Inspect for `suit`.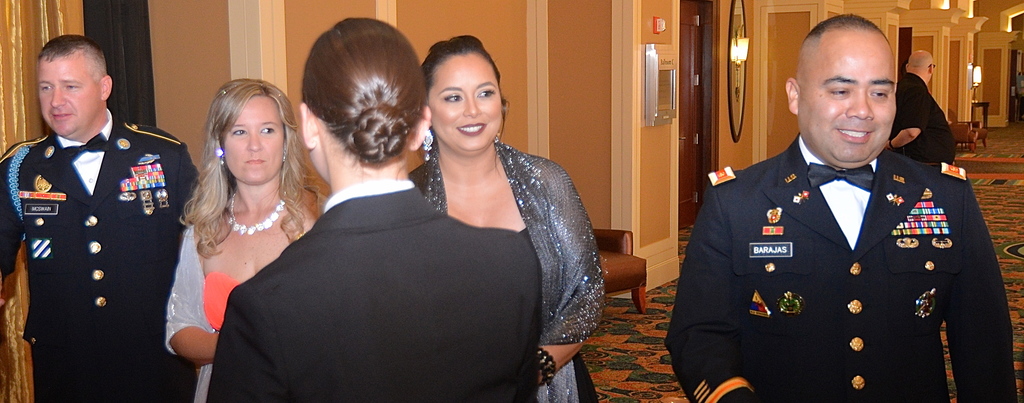
Inspection: <box>899,73,956,166</box>.
